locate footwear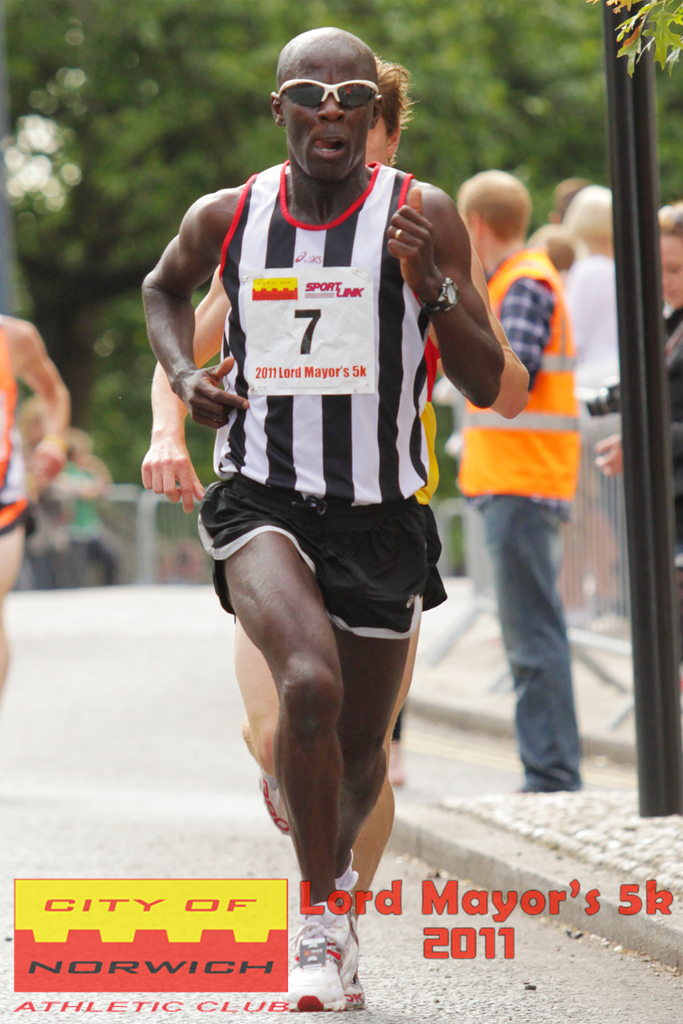
pyautogui.locateOnScreen(283, 920, 363, 1012)
